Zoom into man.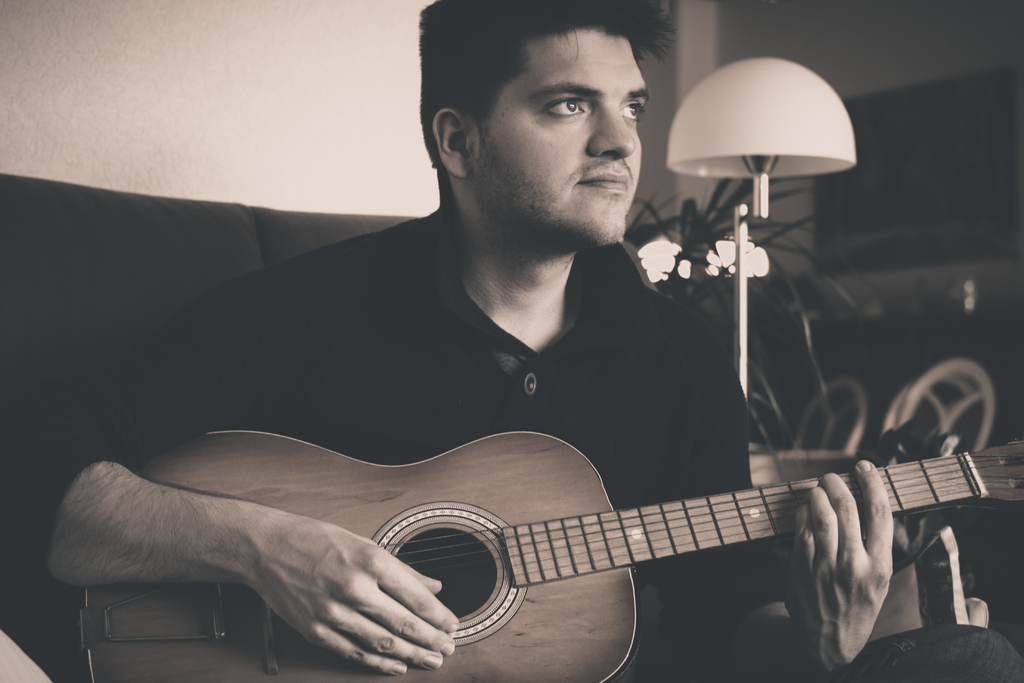
Zoom target: <bbox>273, 4, 749, 589</bbox>.
